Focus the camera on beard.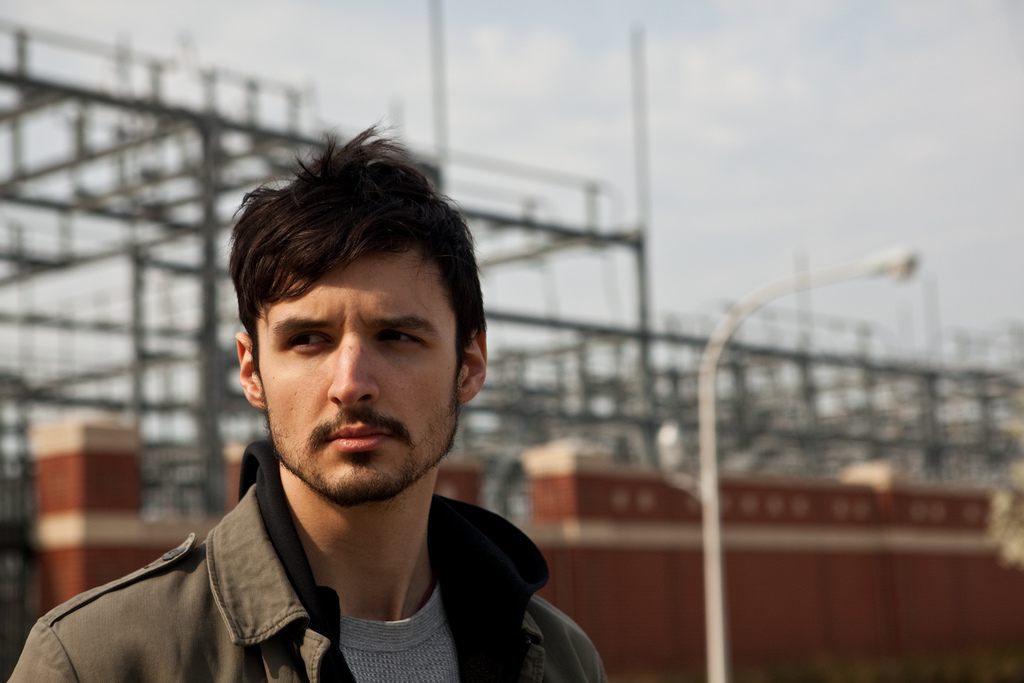
Focus region: select_region(262, 378, 463, 509).
